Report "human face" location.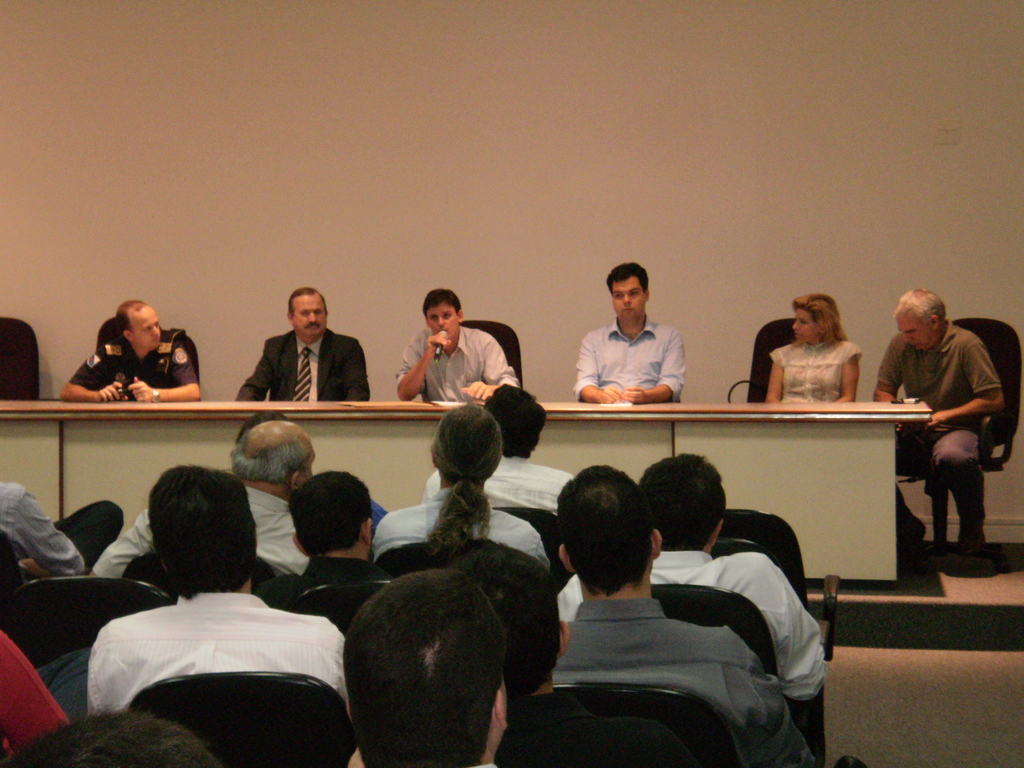
Report: (x1=614, y1=278, x2=644, y2=314).
